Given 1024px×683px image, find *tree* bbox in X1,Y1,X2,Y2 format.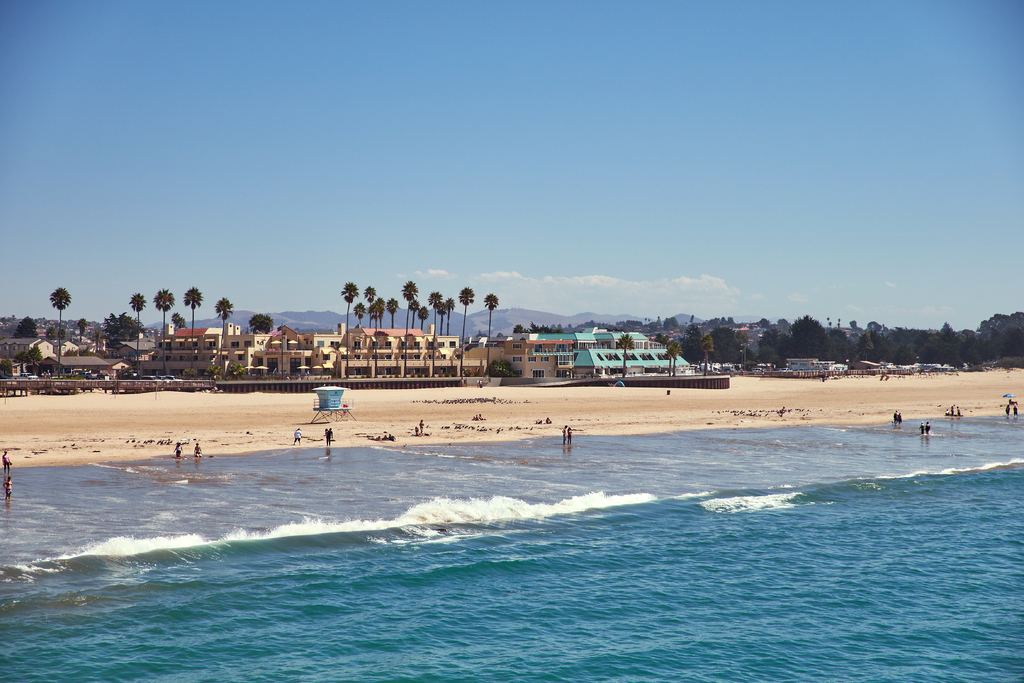
12,315,37,337.
